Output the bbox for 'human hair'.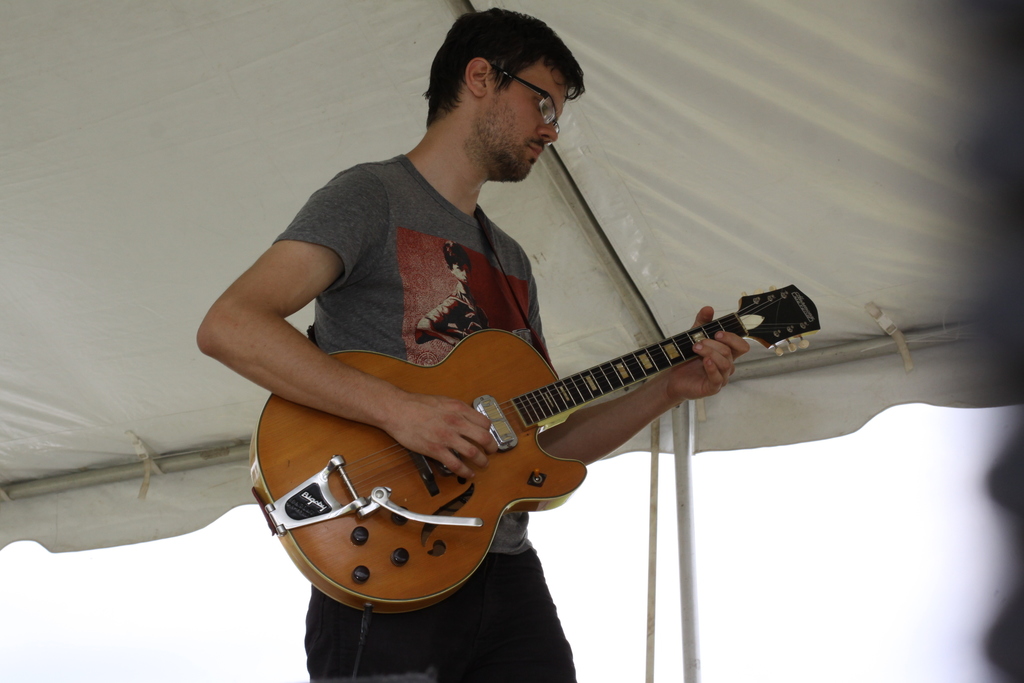
422:12:584:151.
